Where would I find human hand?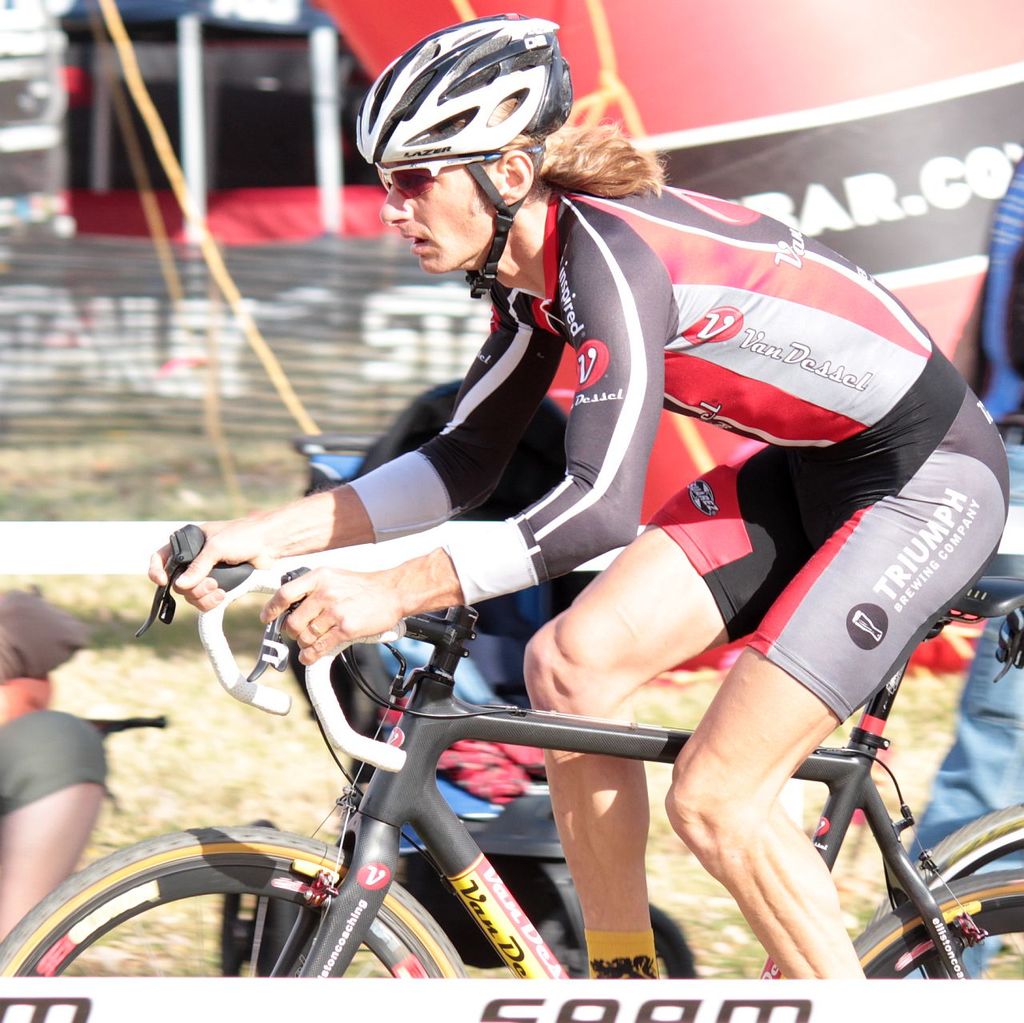
At 253/567/404/664.
